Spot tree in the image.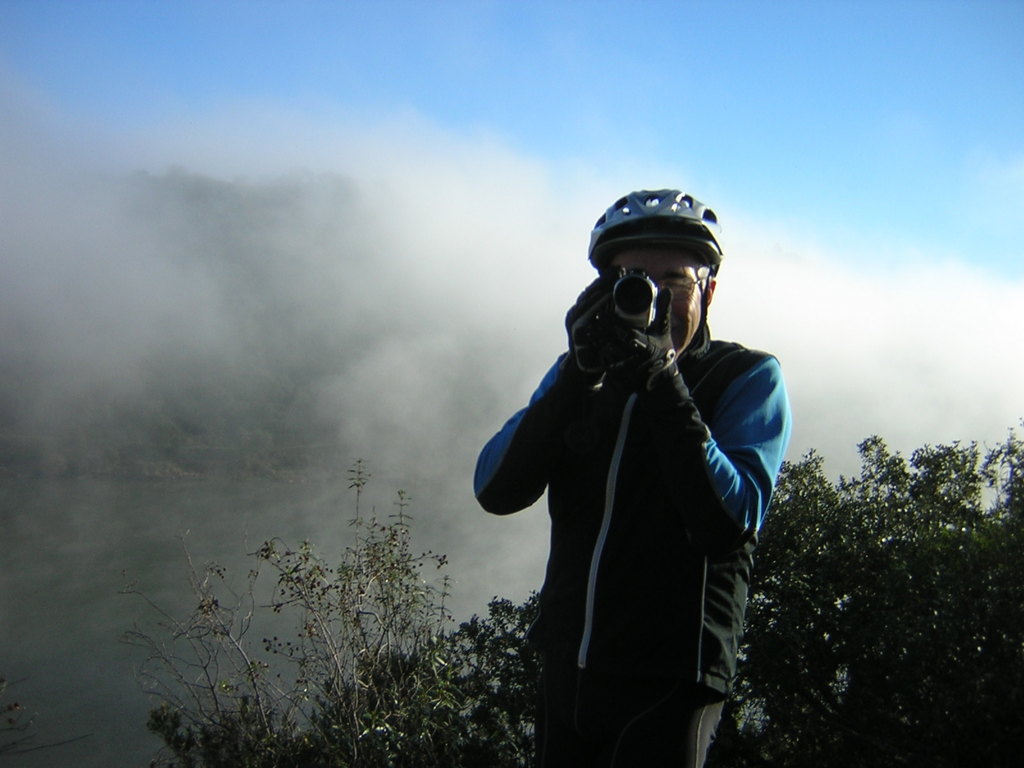
tree found at detection(118, 454, 546, 767).
